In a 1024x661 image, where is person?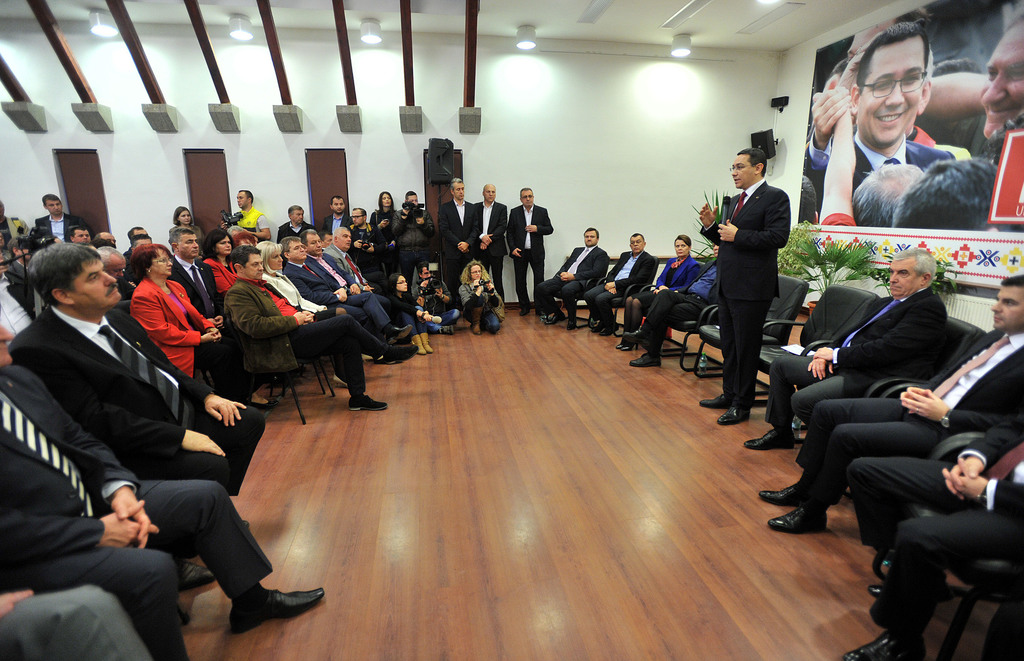
{"x1": 627, "y1": 243, "x2": 726, "y2": 367}.
